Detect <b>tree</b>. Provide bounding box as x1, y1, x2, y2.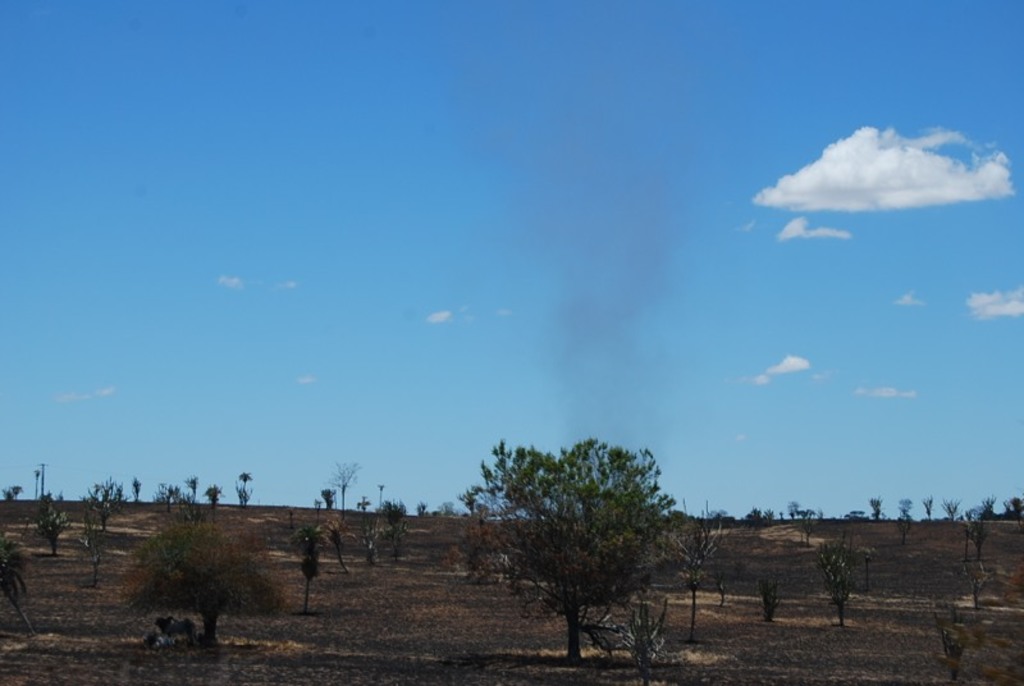
1006, 497, 1023, 521.
